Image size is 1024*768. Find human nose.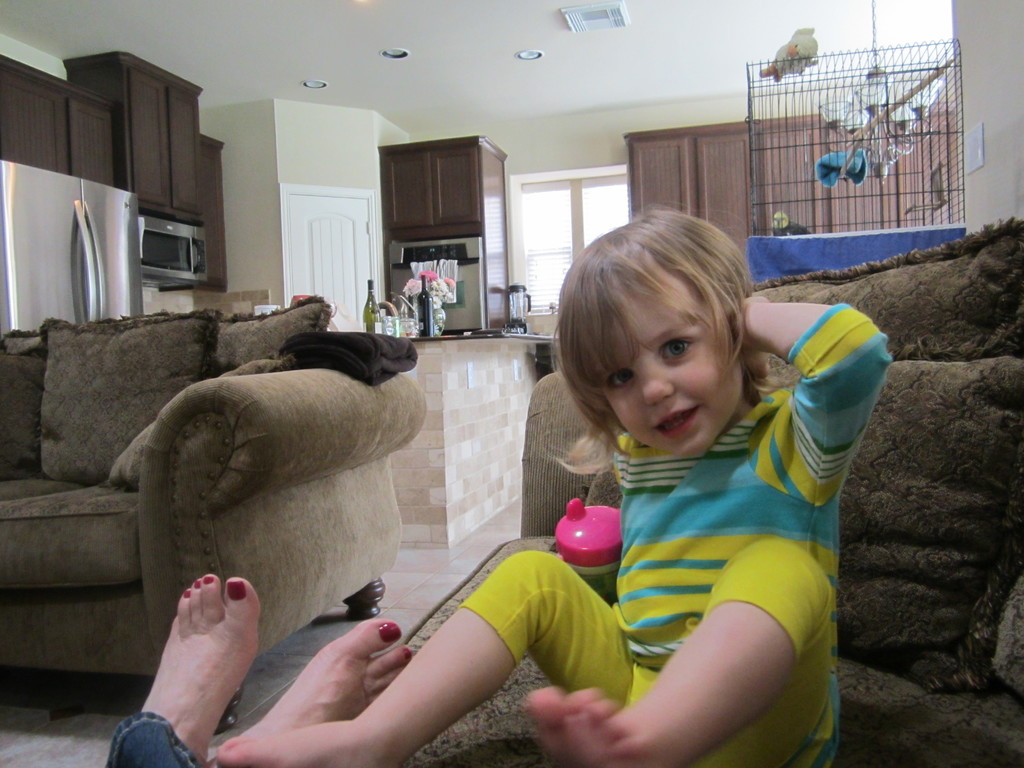
{"left": 639, "top": 362, "right": 676, "bottom": 403}.
